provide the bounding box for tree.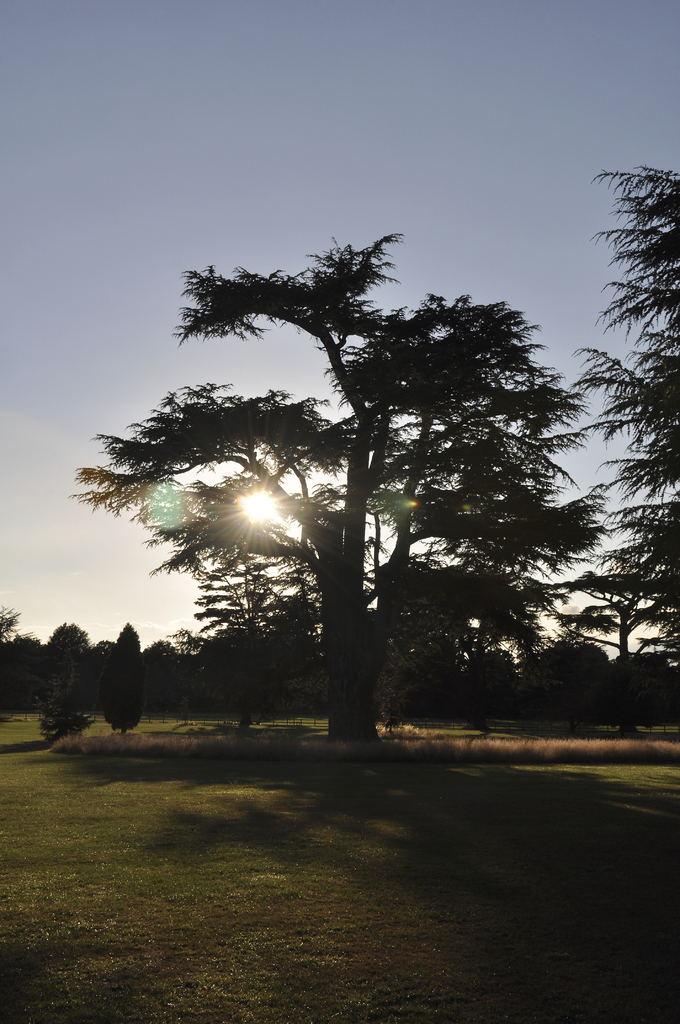
crop(562, 146, 679, 748).
